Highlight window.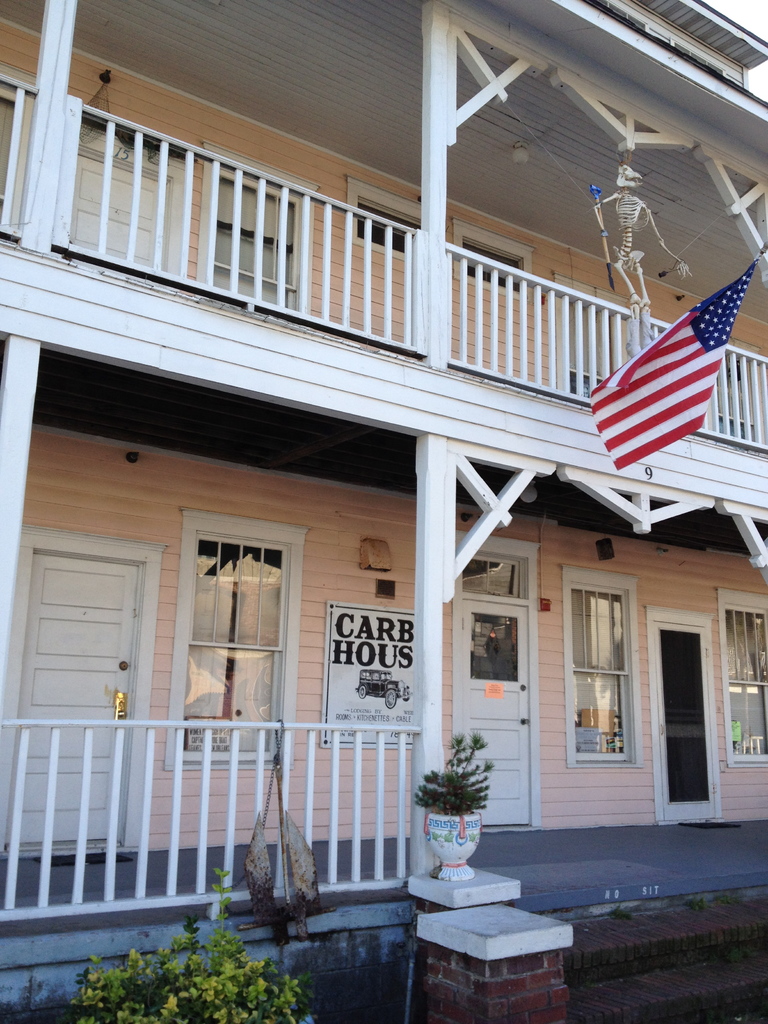
Highlighted region: (x1=458, y1=232, x2=522, y2=287).
